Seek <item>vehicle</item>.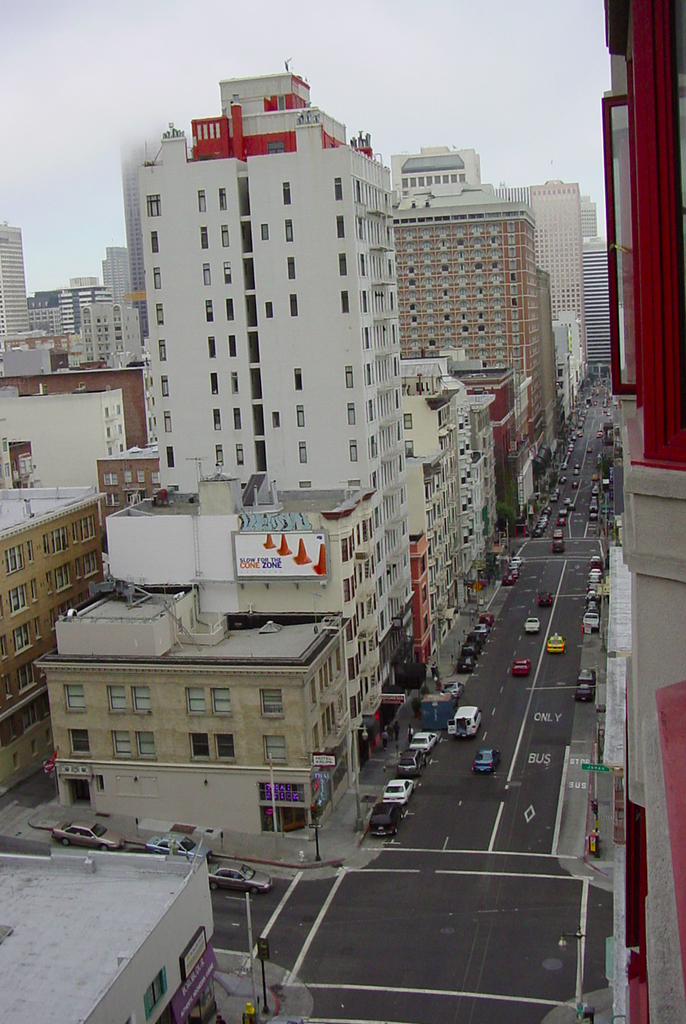
547 630 561 651.
